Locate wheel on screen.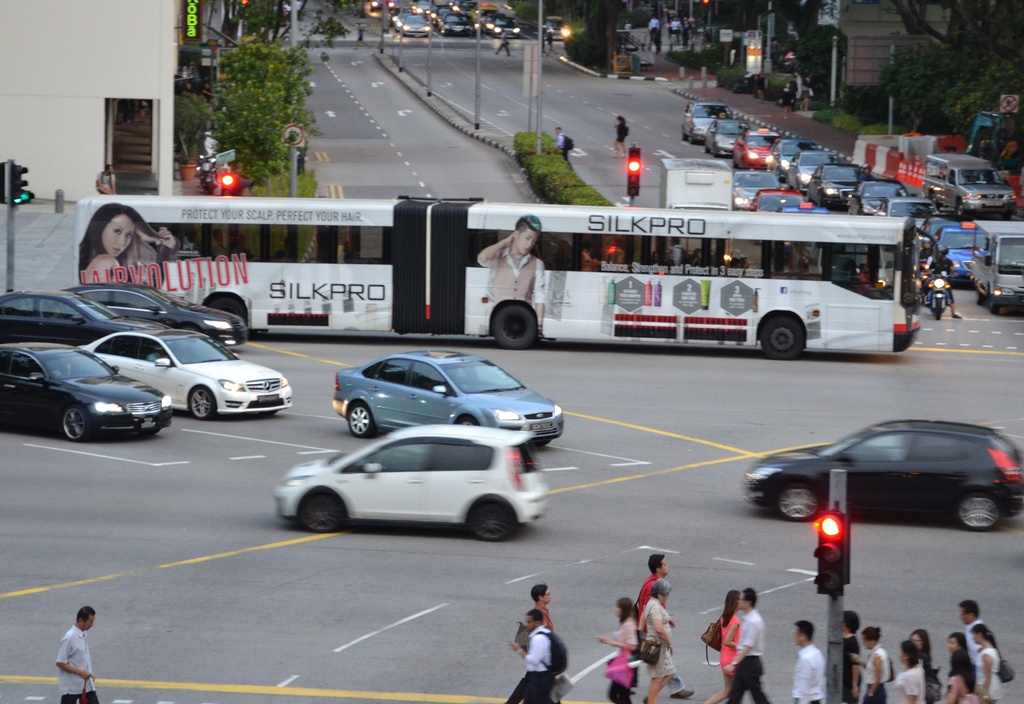
On screen at (977,293,987,302).
